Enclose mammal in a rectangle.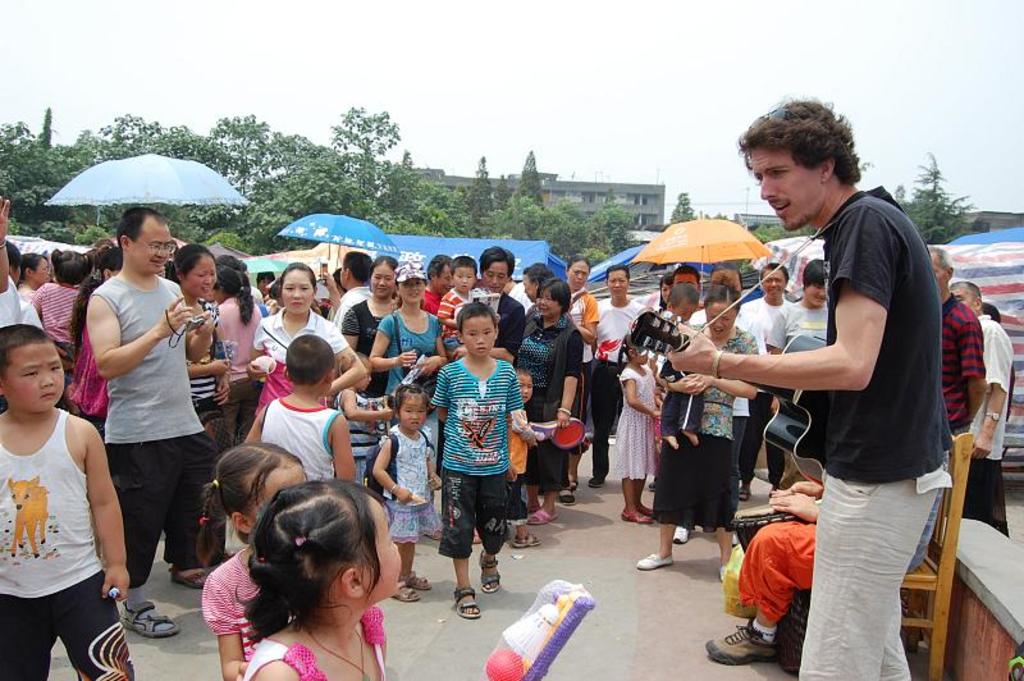
950, 280, 1005, 511.
